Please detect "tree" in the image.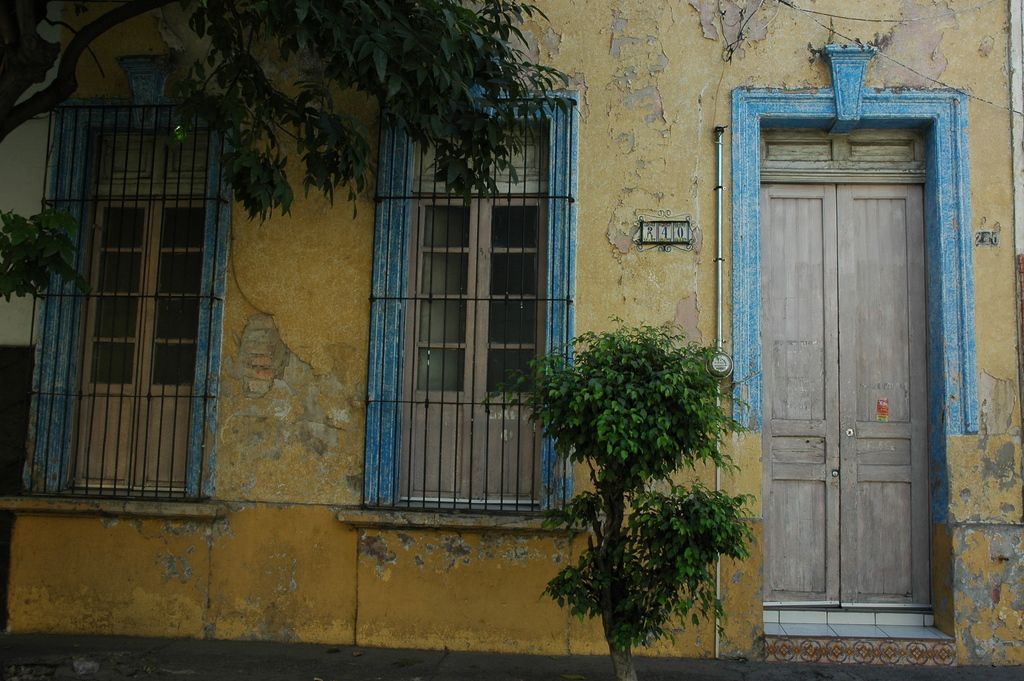
detection(547, 335, 751, 653).
